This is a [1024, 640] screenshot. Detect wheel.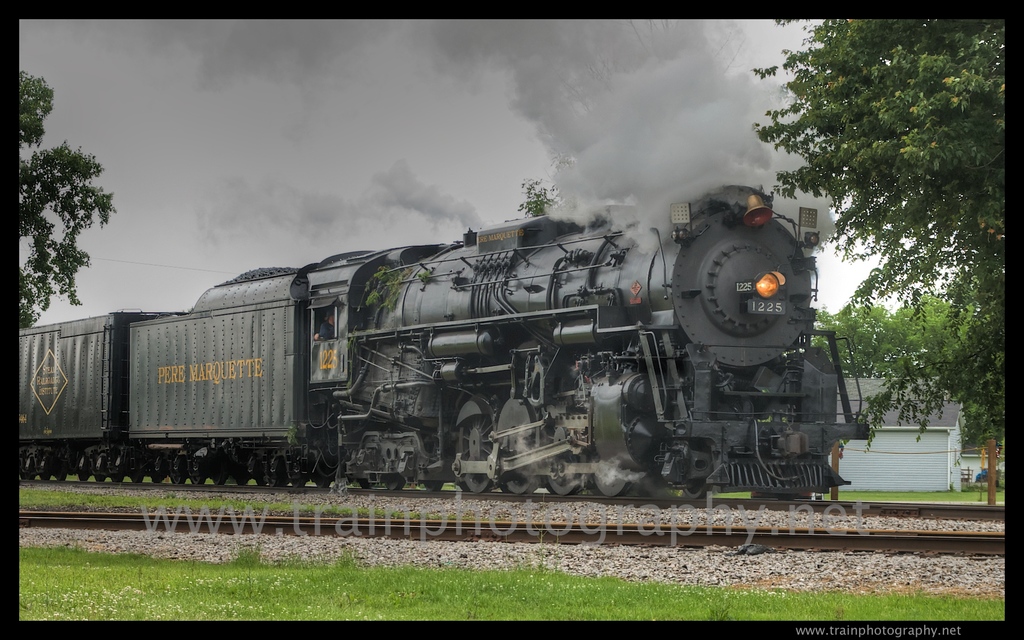
bbox=(509, 474, 540, 494).
